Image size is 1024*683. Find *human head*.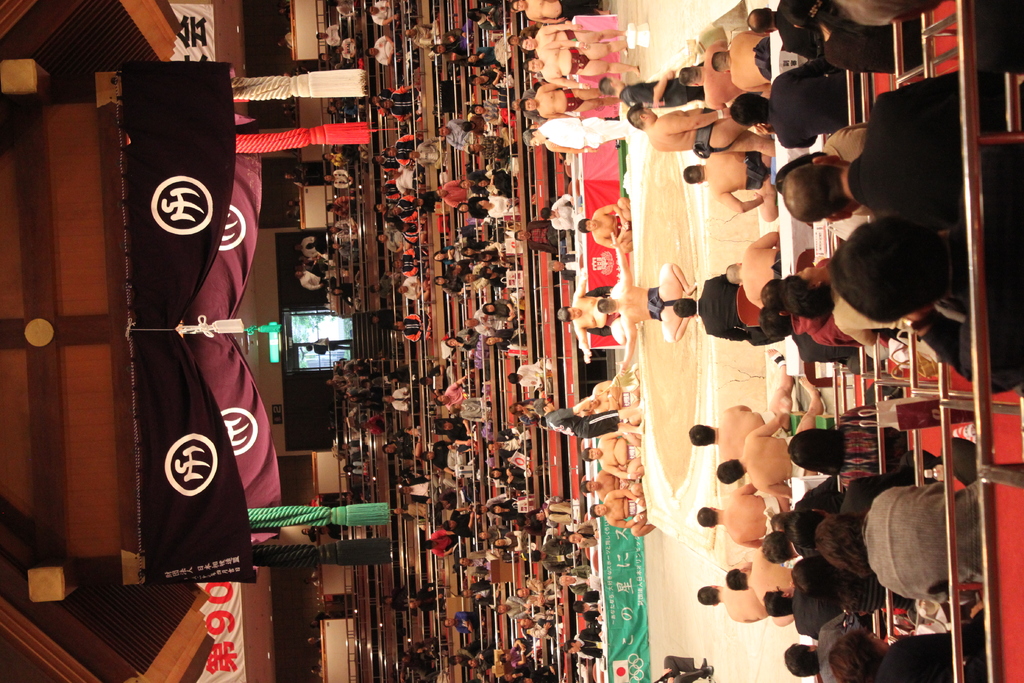
332, 243, 340, 252.
